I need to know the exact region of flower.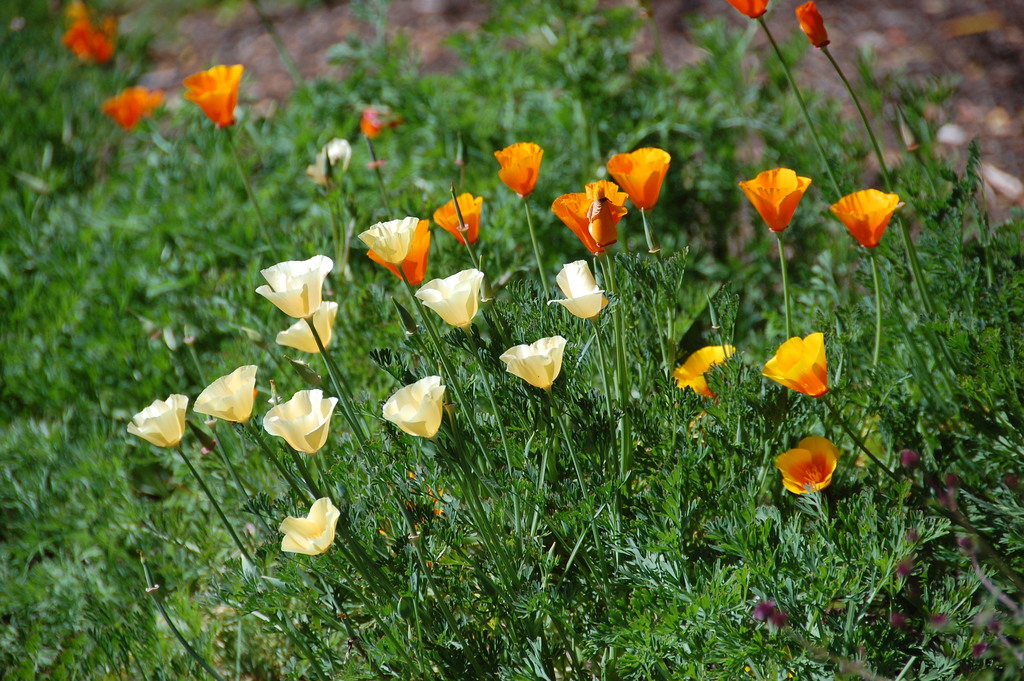
Region: [left=773, top=432, right=837, bottom=494].
